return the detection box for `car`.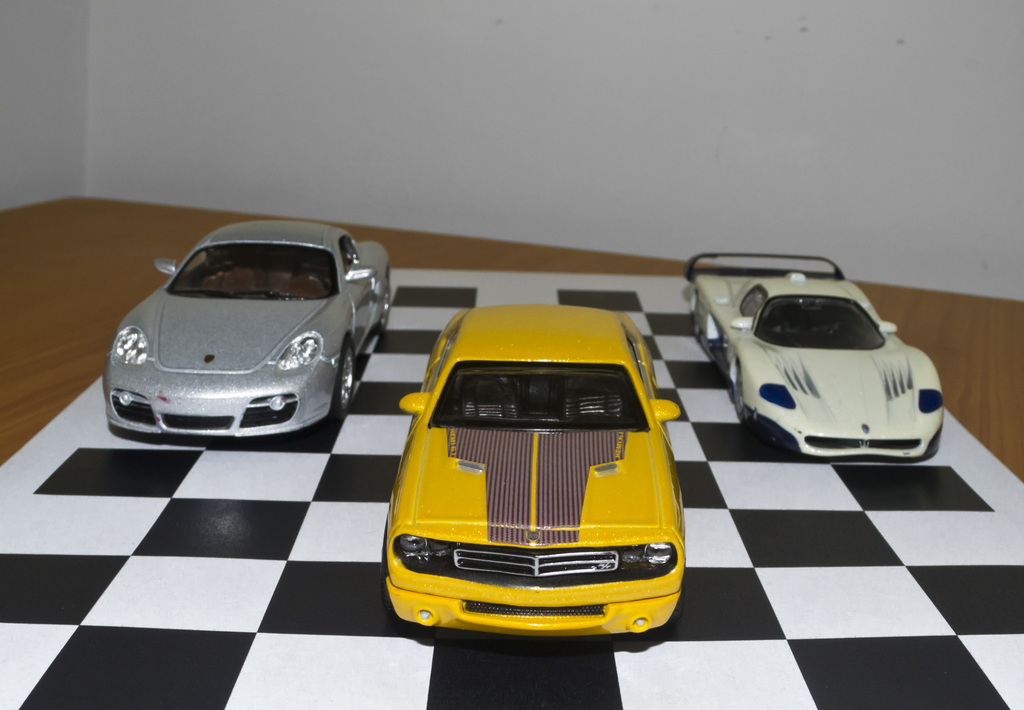
684 249 949 474.
